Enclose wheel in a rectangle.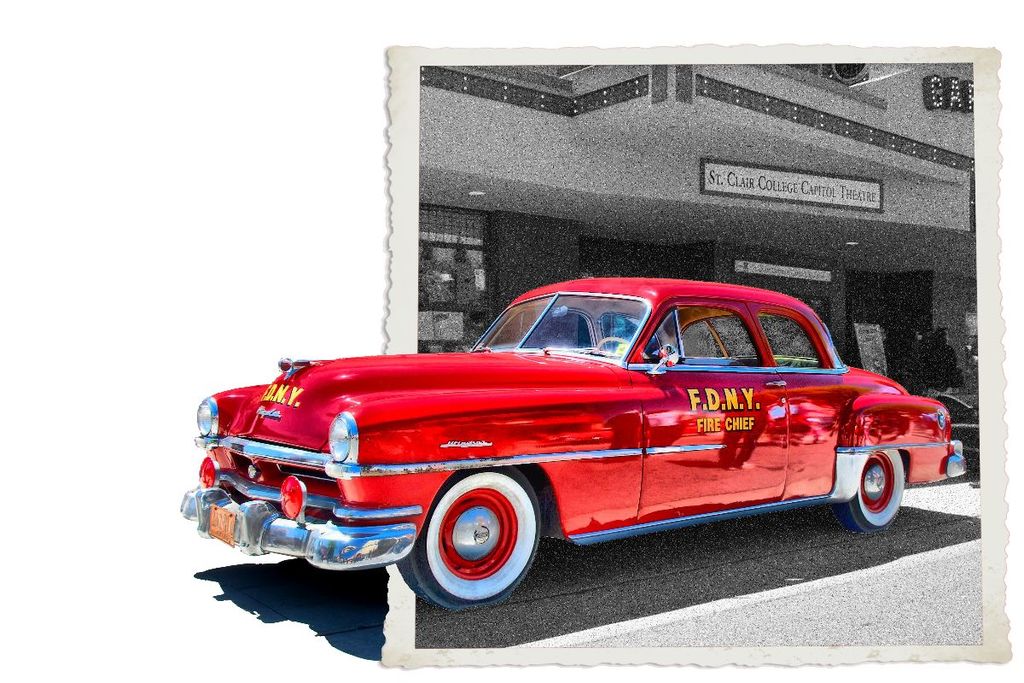
{"x1": 596, "y1": 332, "x2": 634, "y2": 346}.
